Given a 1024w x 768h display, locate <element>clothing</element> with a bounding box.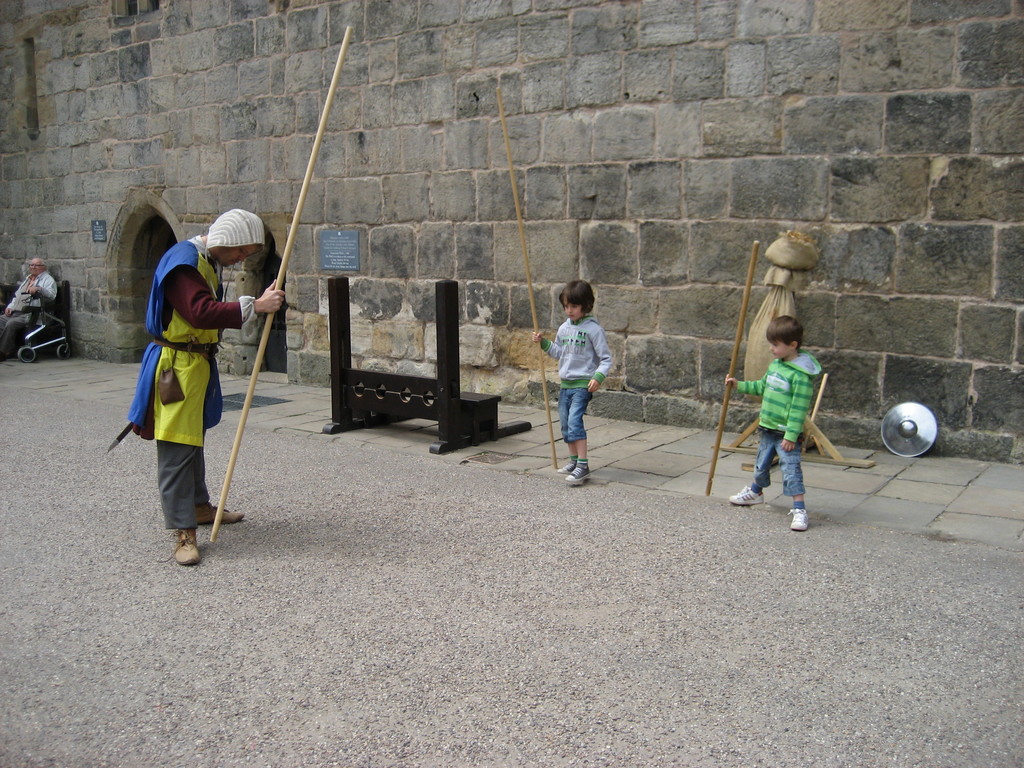
Located: rect(746, 344, 829, 492).
